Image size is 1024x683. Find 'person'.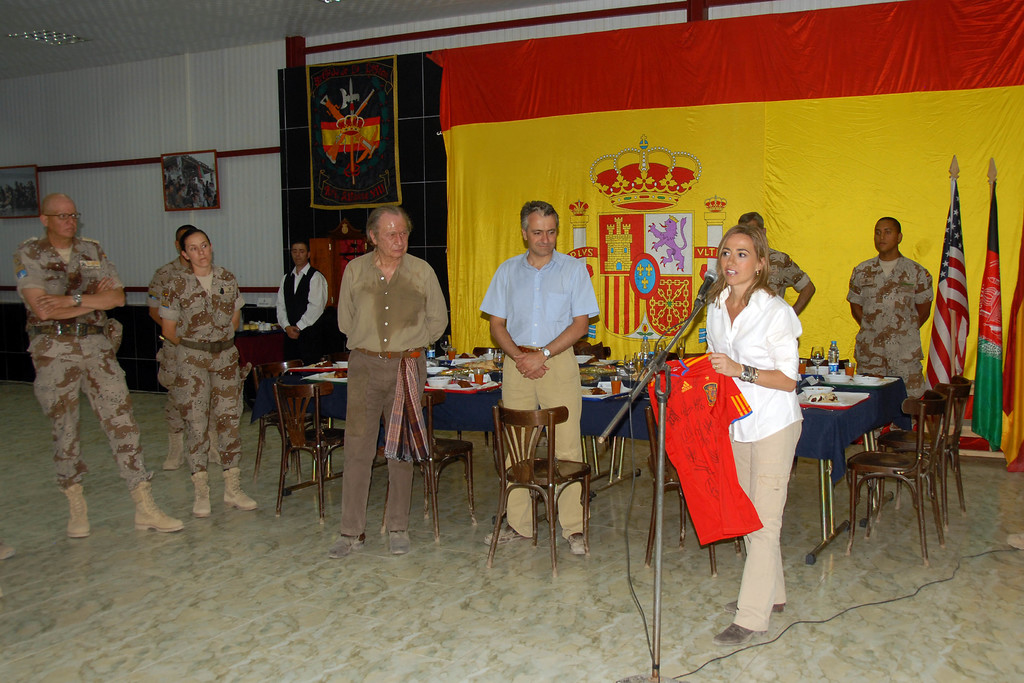
<bbox>477, 204, 602, 562</bbox>.
